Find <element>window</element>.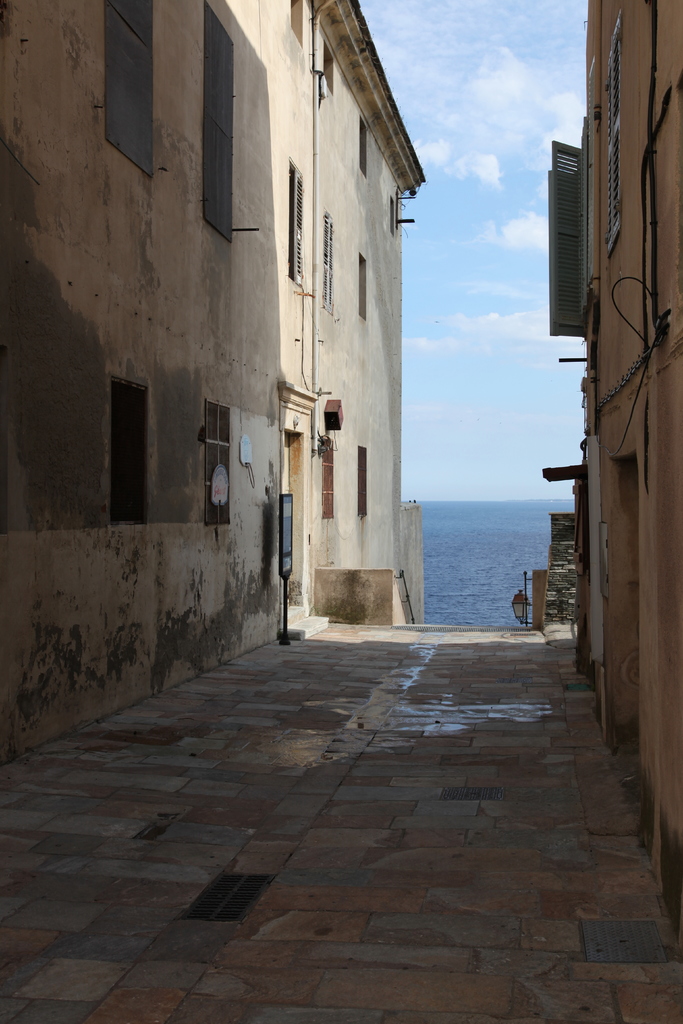
bbox=(388, 198, 400, 237).
